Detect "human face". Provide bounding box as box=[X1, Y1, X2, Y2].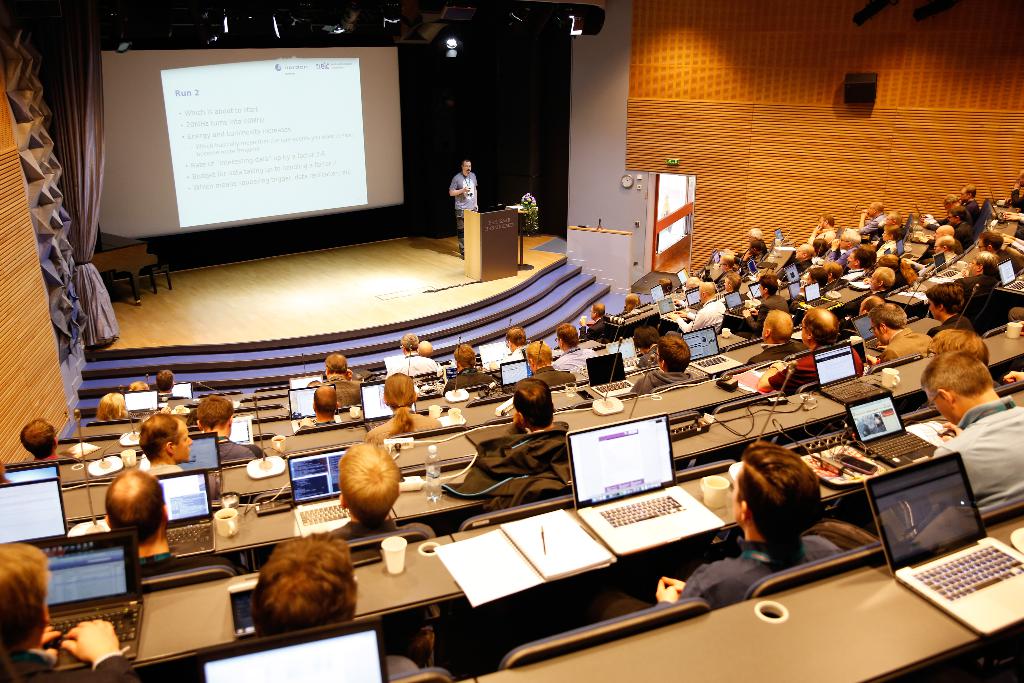
box=[461, 162, 470, 175].
